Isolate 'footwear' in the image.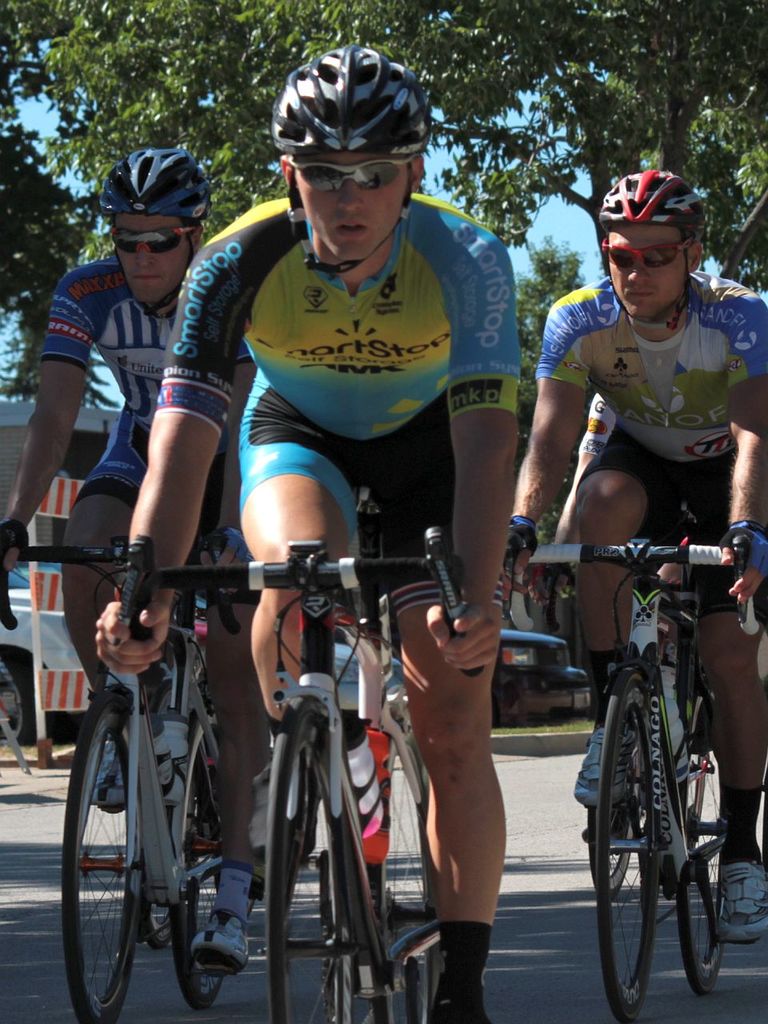
Isolated region: {"left": 719, "top": 854, "right": 767, "bottom": 952}.
